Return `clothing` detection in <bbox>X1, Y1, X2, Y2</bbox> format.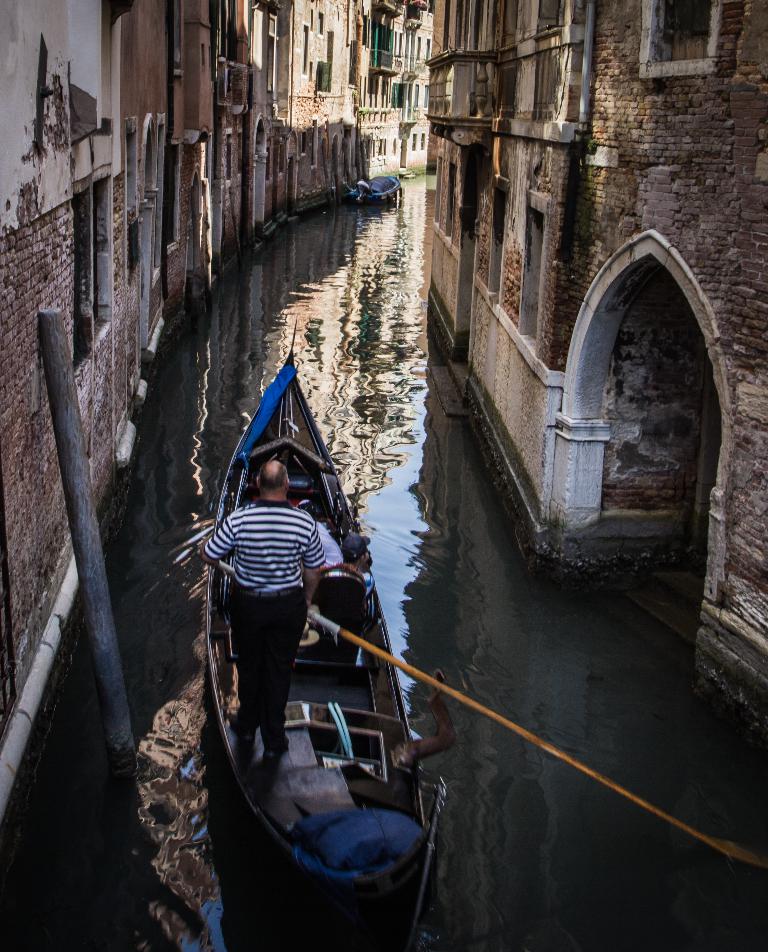
<bbox>310, 526, 350, 575</bbox>.
